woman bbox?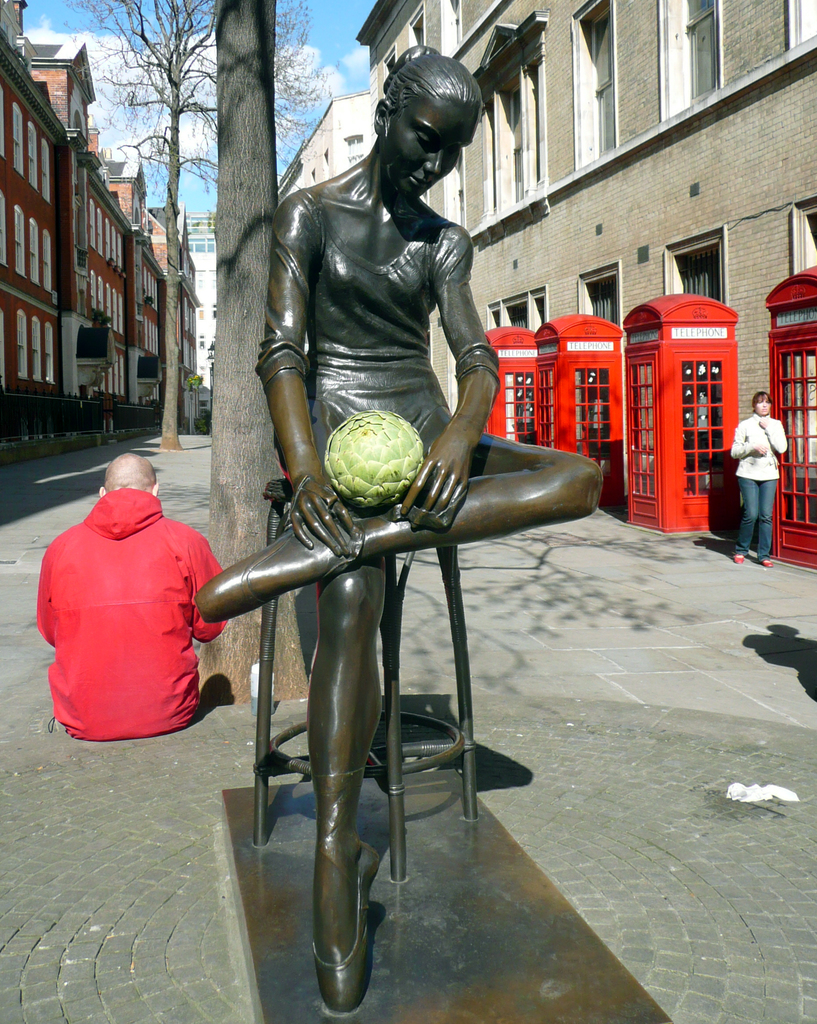
crop(196, 45, 609, 1012)
